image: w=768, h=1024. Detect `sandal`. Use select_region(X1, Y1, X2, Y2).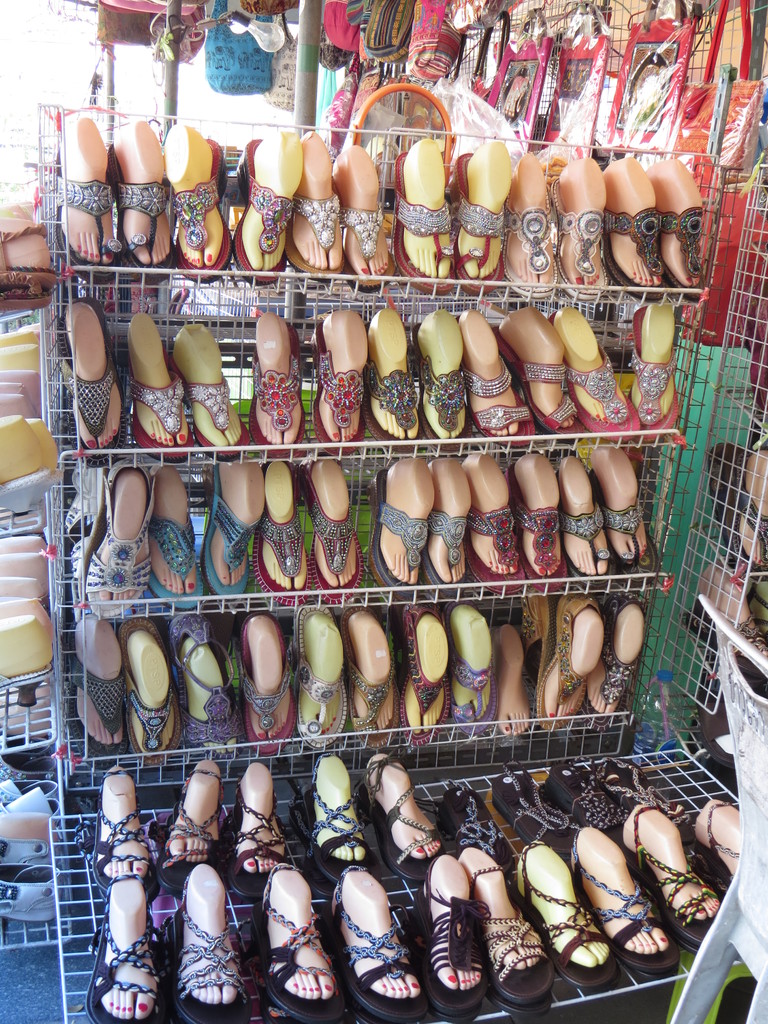
select_region(308, 749, 373, 884).
